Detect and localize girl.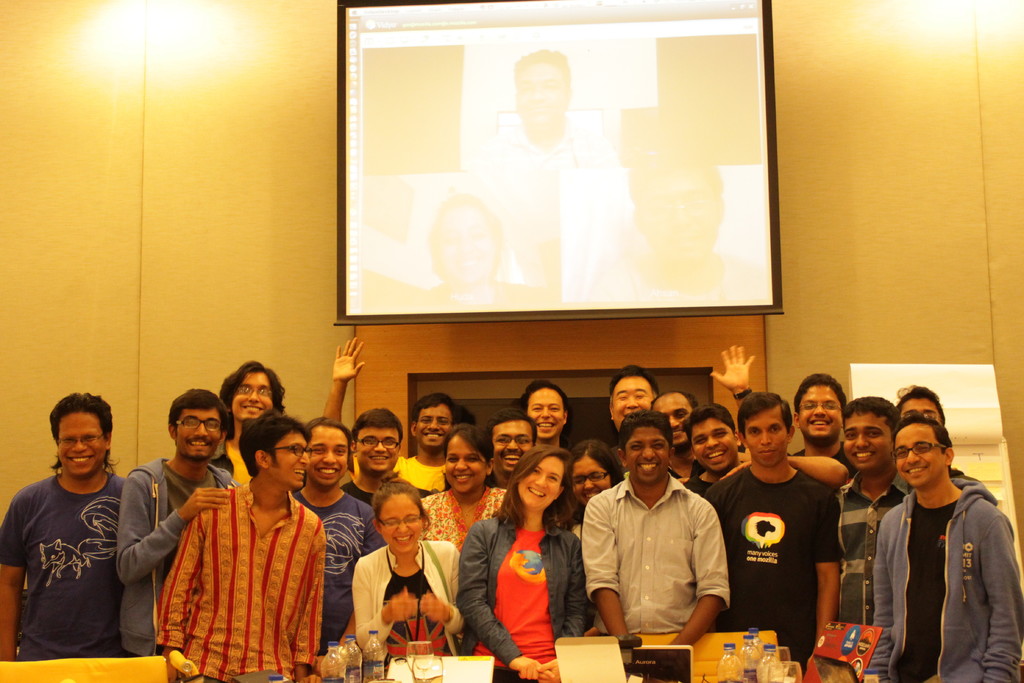
Localized at bbox=(409, 427, 502, 549).
